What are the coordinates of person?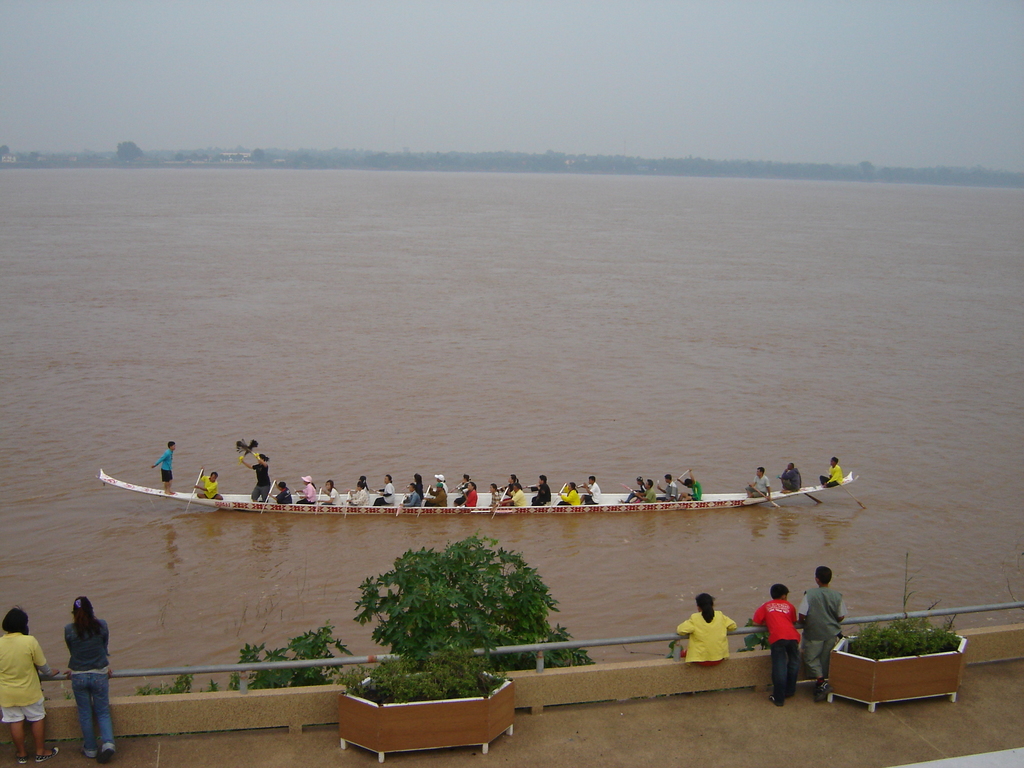
{"x1": 453, "y1": 478, "x2": 477, "y2": 514}.
